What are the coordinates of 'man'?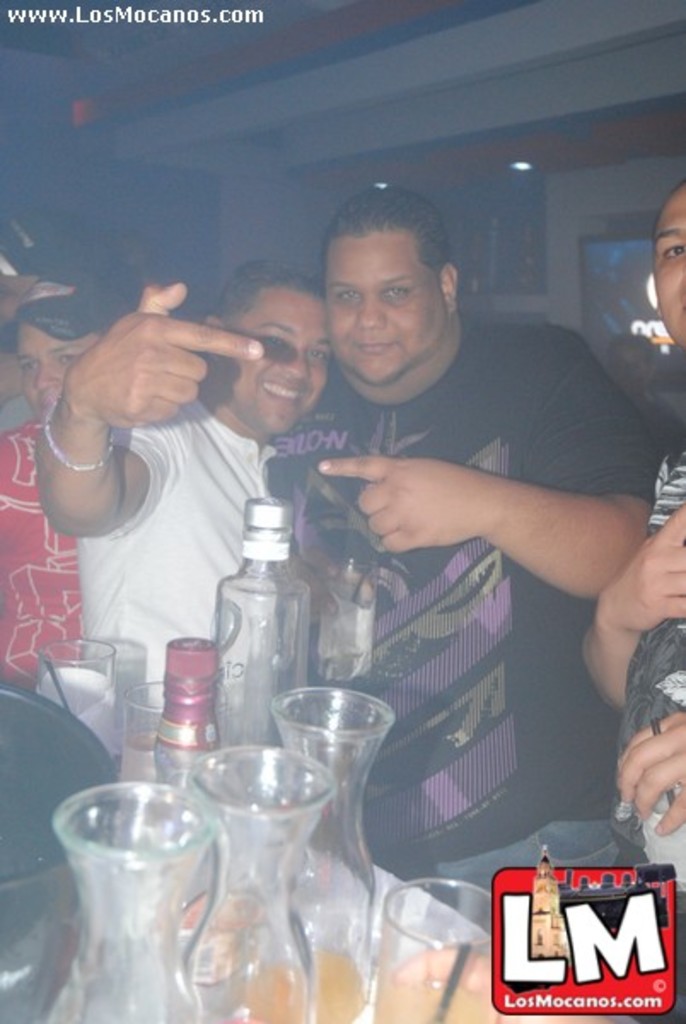
39 258 333 790.
